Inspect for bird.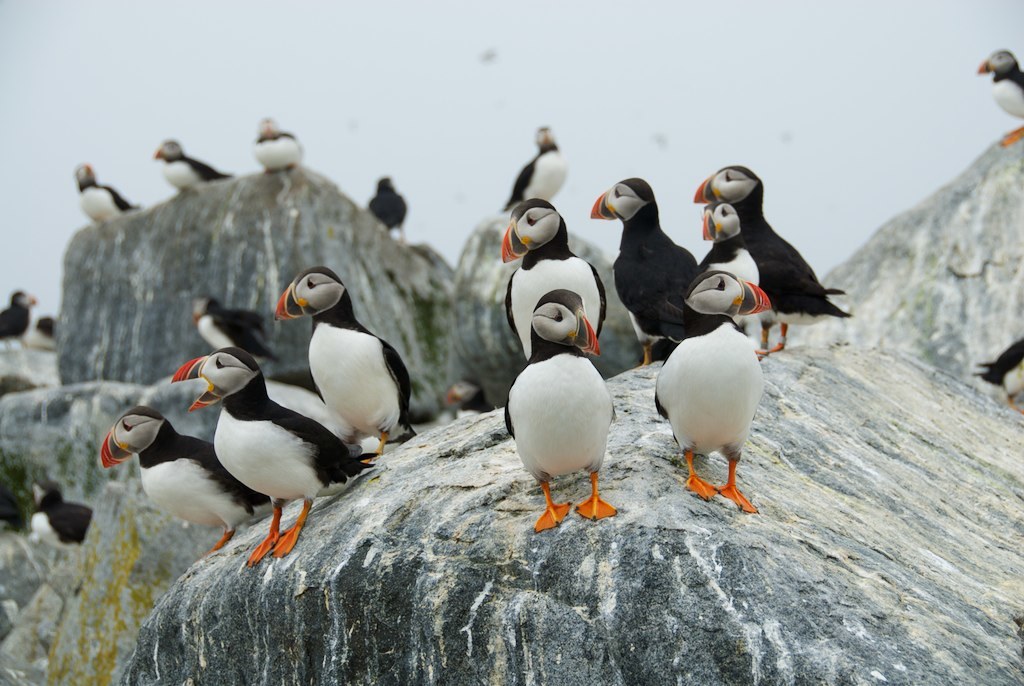
Inspection: select_region(150, 137, 237, 189).
